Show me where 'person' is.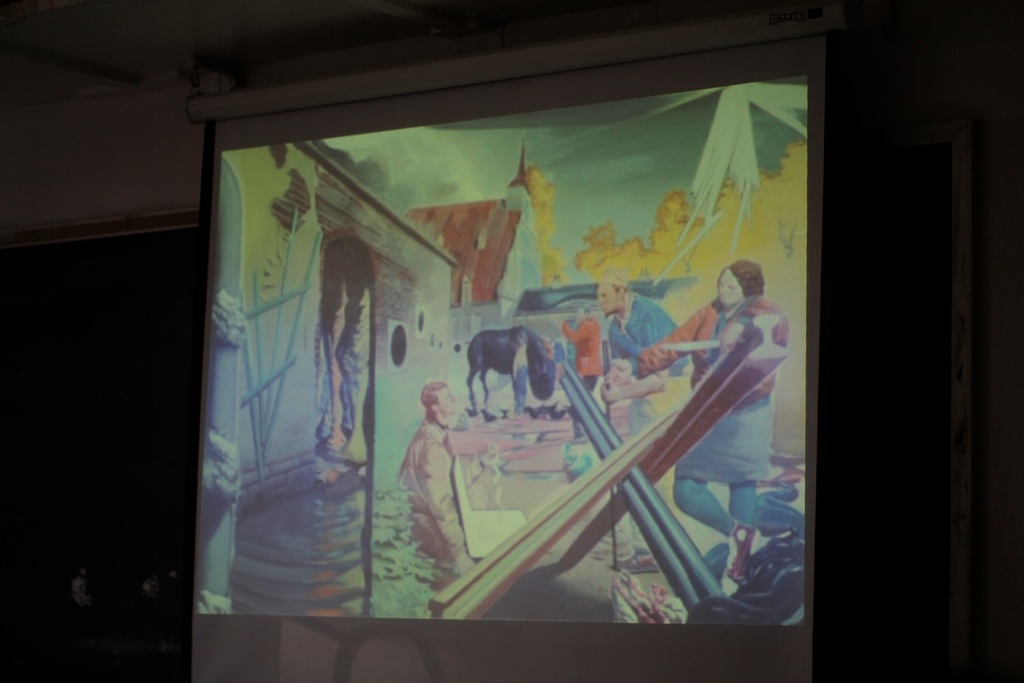
'person' is at <region>596, 269, 695, 379</region>.
